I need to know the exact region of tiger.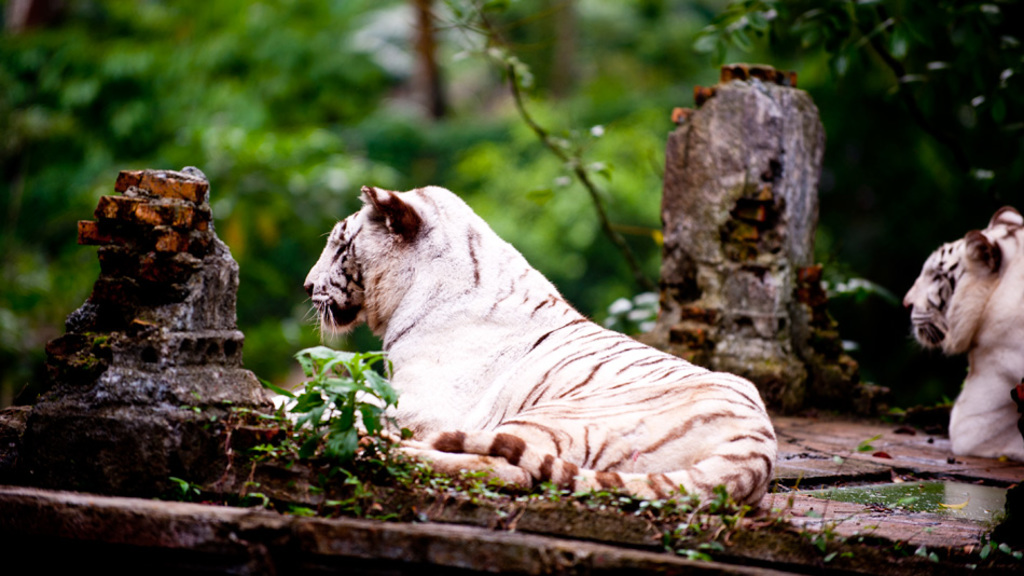
Region: {"x1": 303, "y1": 183, "x2": 780, "y2": 513}.
